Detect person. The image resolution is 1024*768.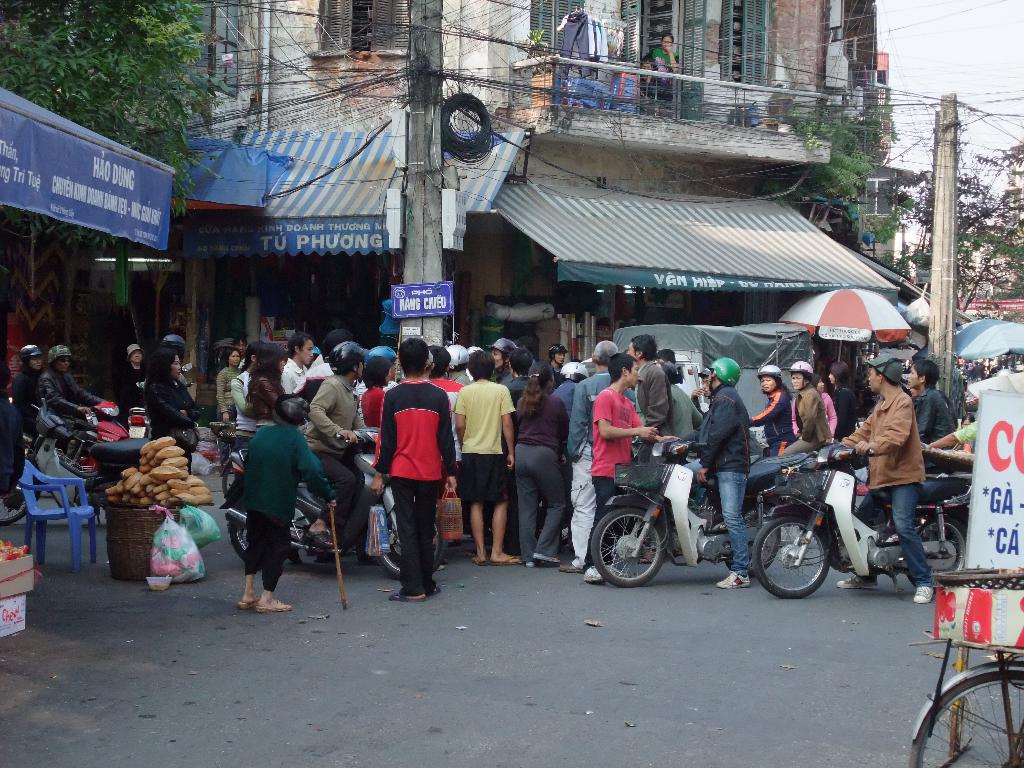
{"left": 495, "top": 346, "right": 535, "bottom": 415}.
